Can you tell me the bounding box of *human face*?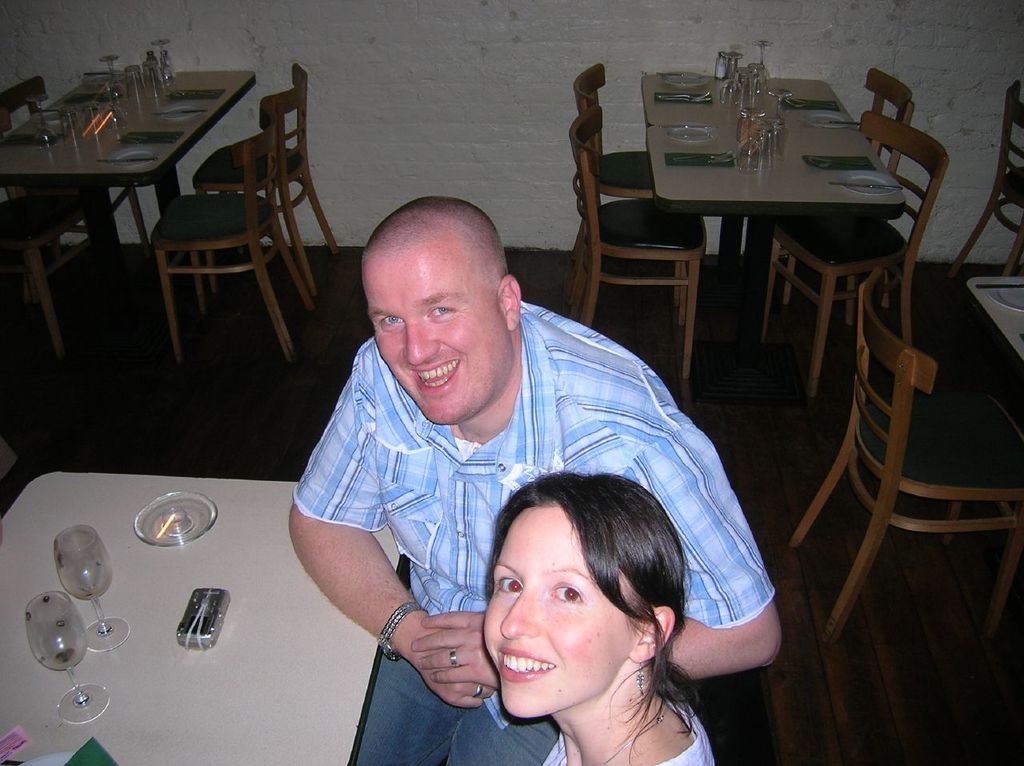
Rect(370, 247, 509, 420).
